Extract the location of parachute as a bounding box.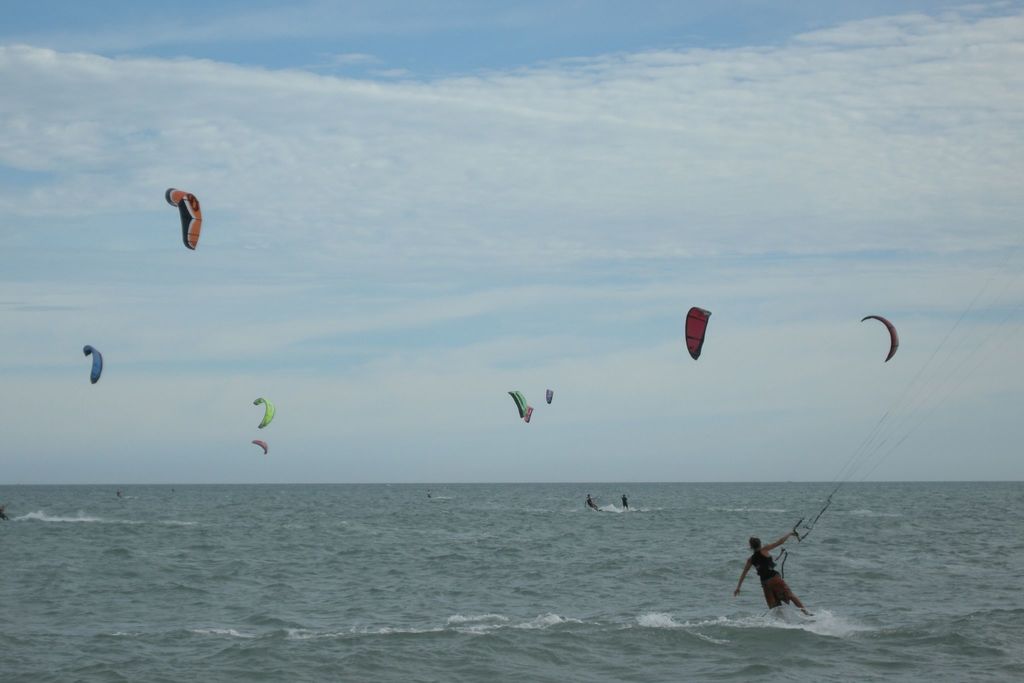
<region>252, 439, 272, 456</region>.
